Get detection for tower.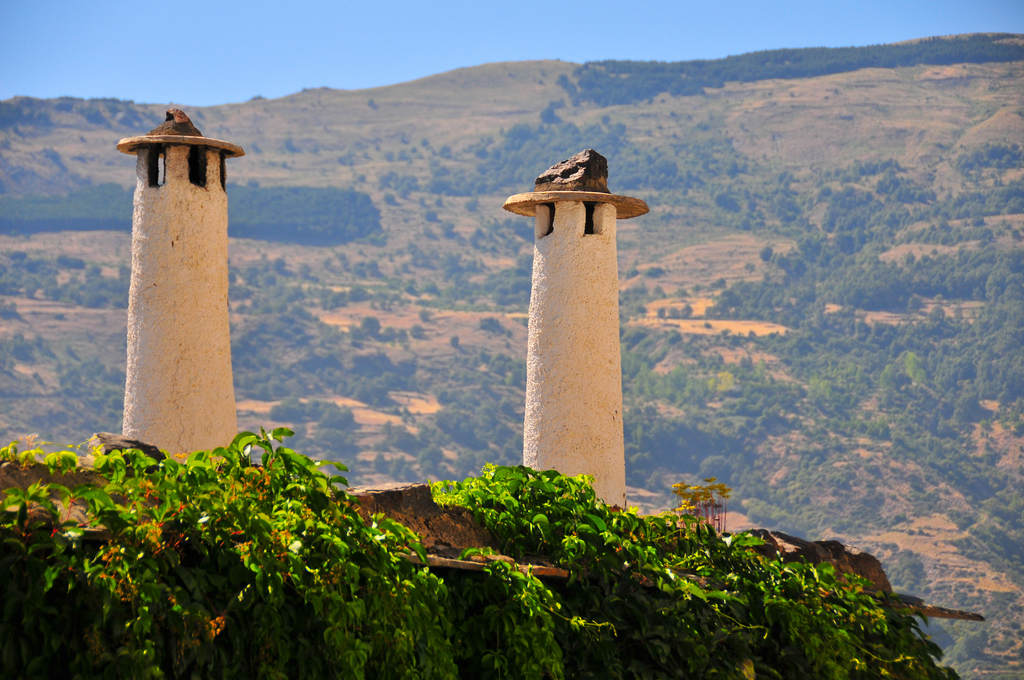
Detection: select_region(502, 149, 654, 521).
